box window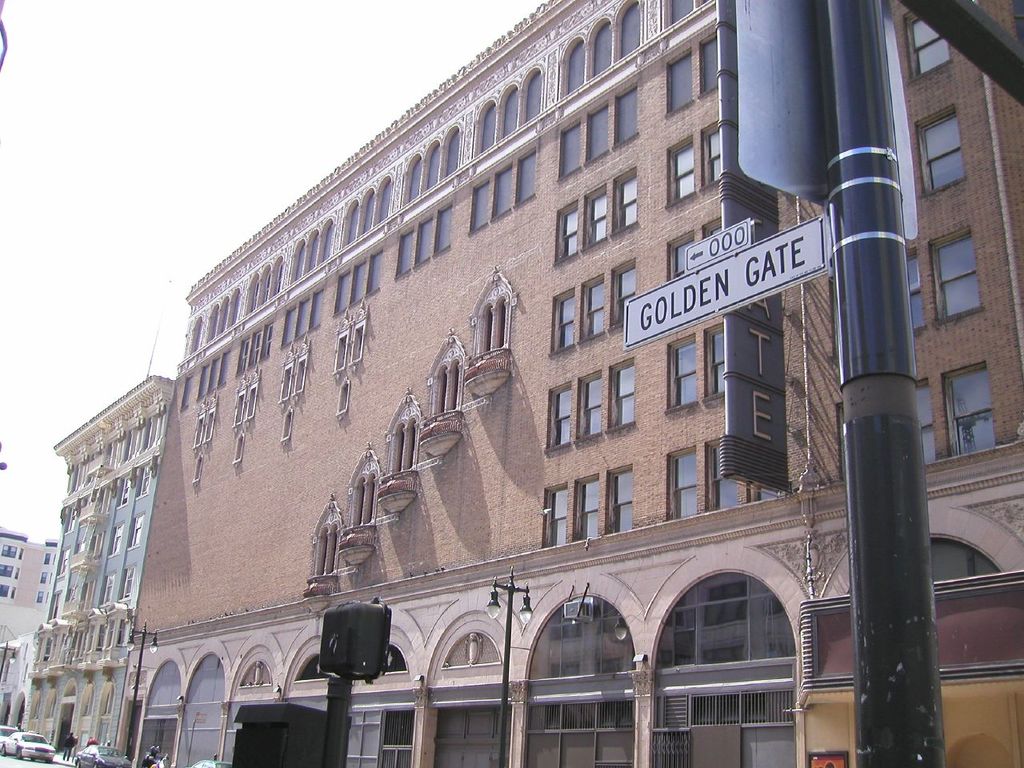
[557, 122, 581, 171]
